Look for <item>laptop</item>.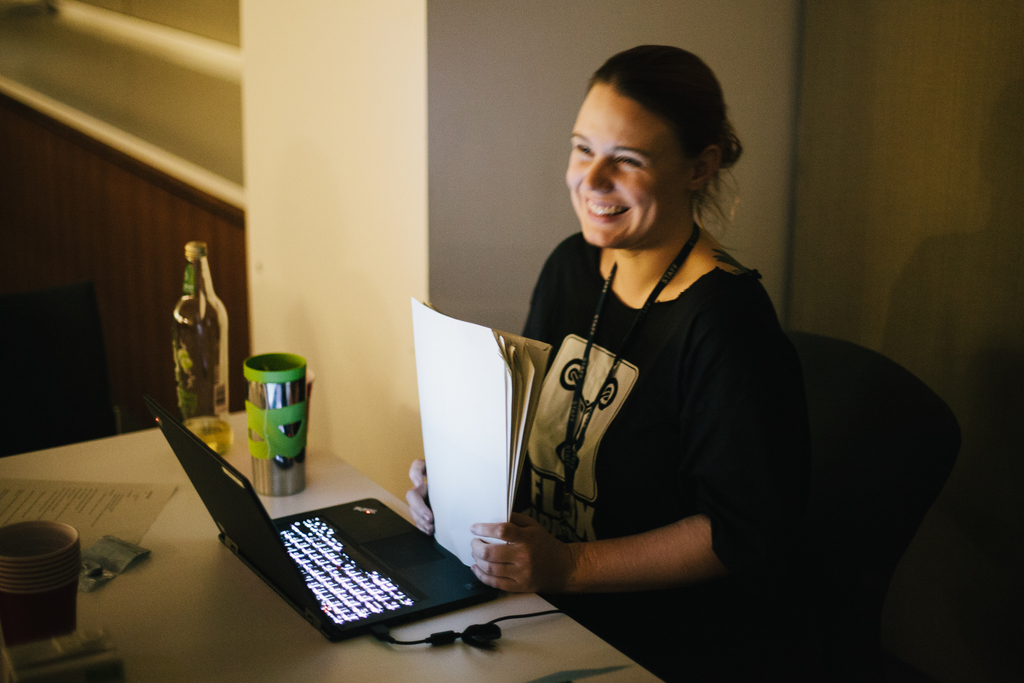
Found: 218,454,500,637.
